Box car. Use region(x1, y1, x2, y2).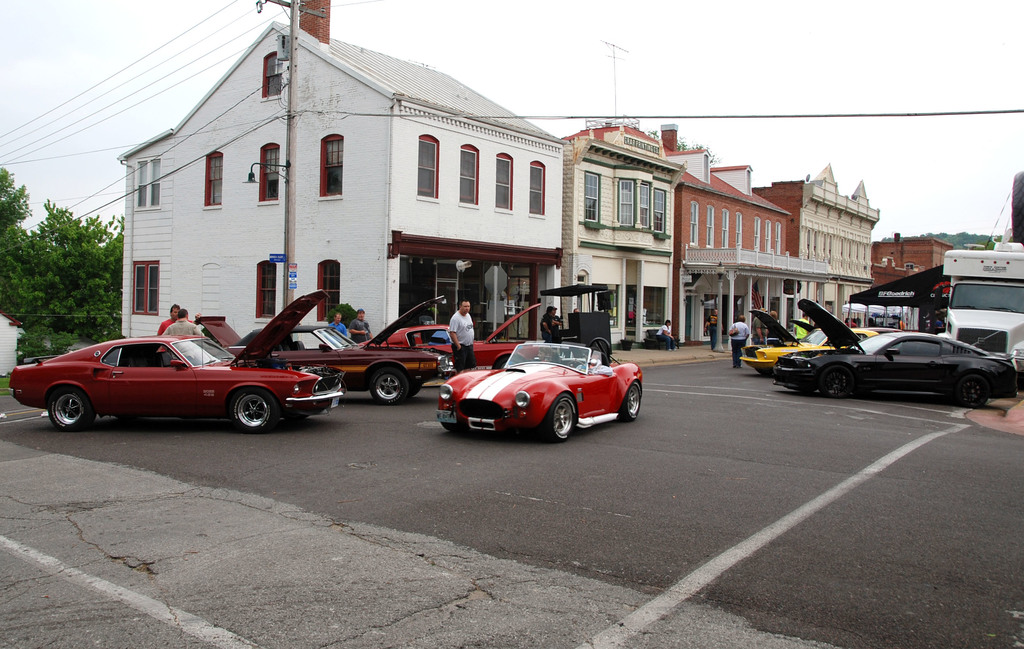
region(772, 297, 1018, 408).
